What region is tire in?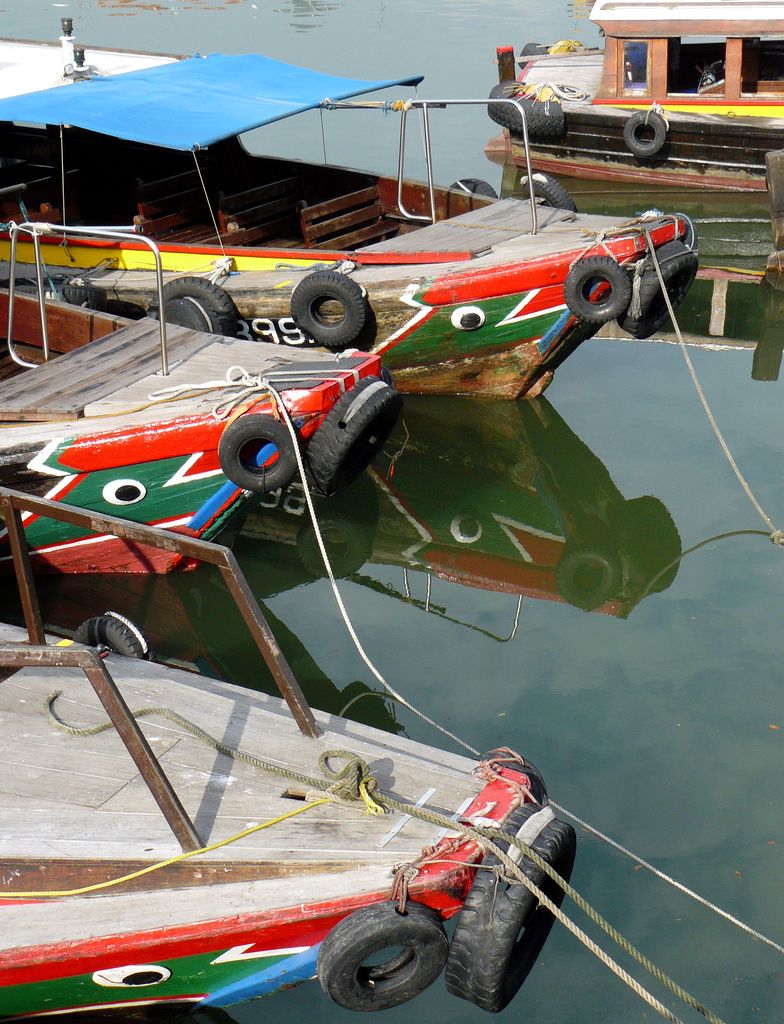
Rect(70, 616, 153, 659).
